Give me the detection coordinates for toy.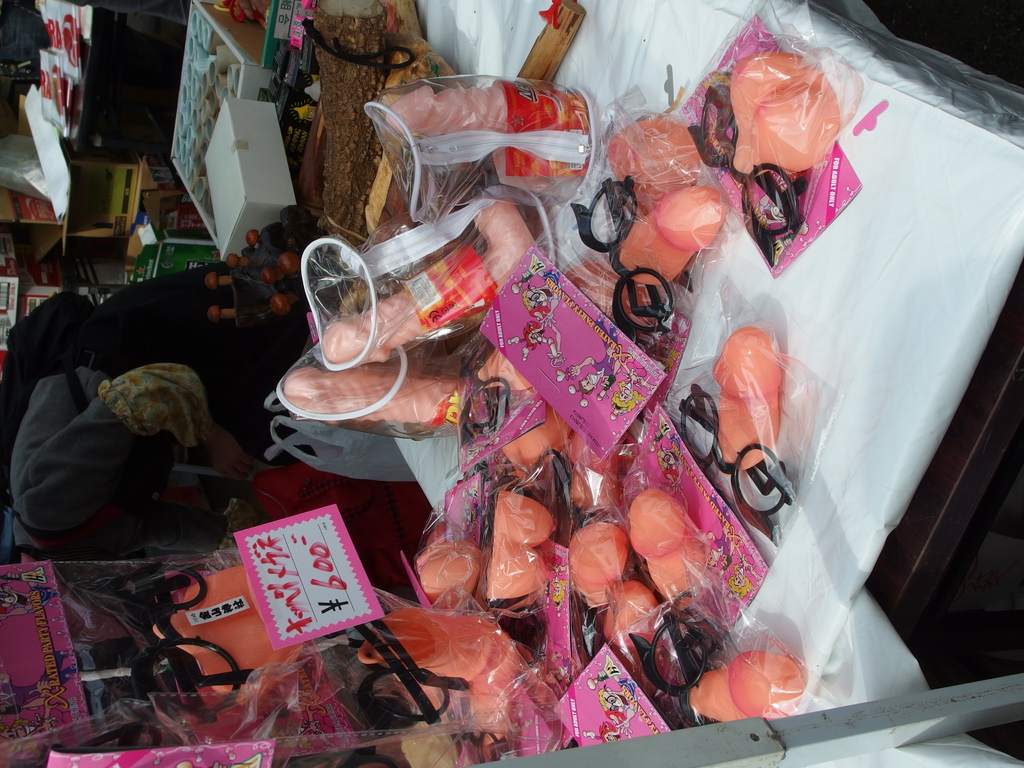
284,345,490,426.
